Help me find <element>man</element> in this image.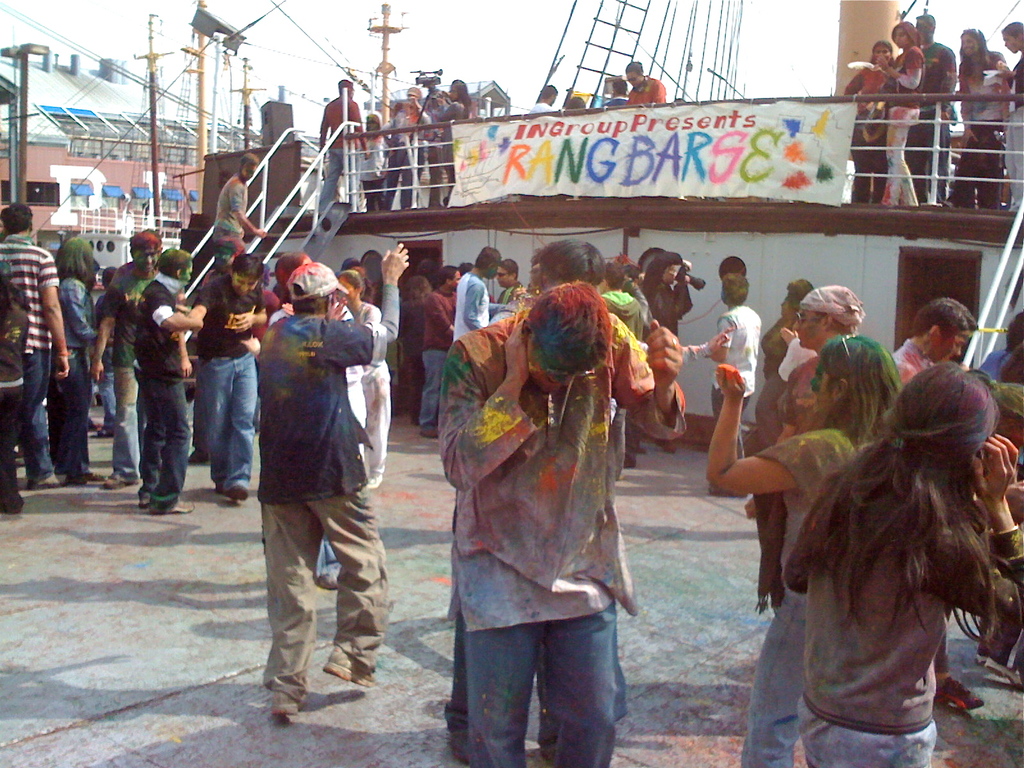
Found it: [248,239,411,721].
